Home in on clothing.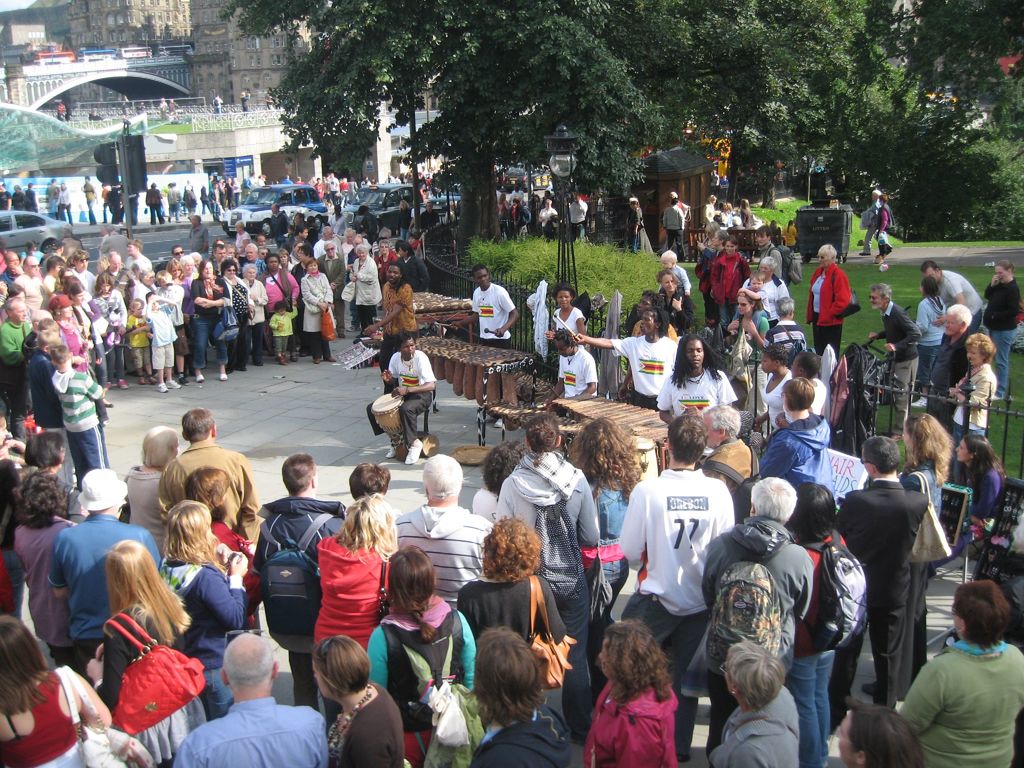
Homed in at {"left": 218, "top": 182, "right": 228, "bottom": 209}.
